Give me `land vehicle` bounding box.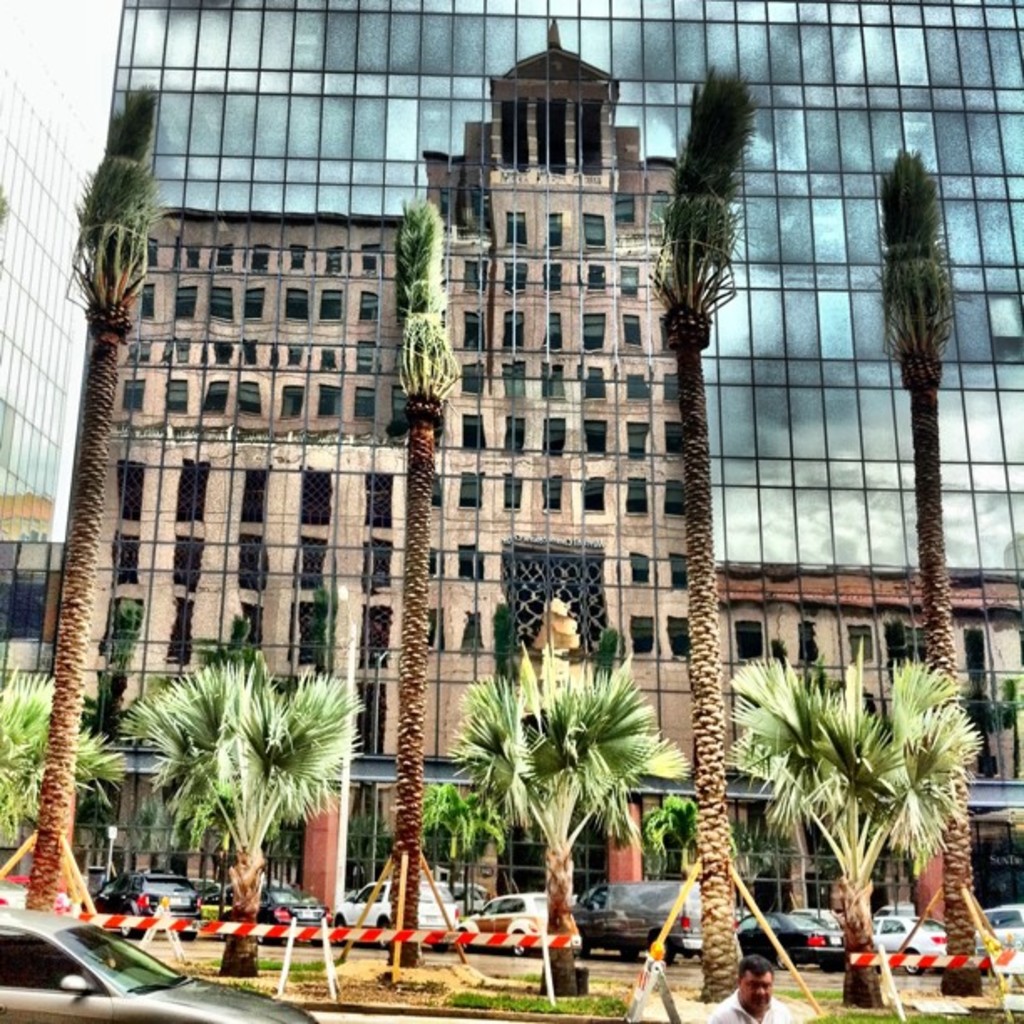
0,899,315,1022.
